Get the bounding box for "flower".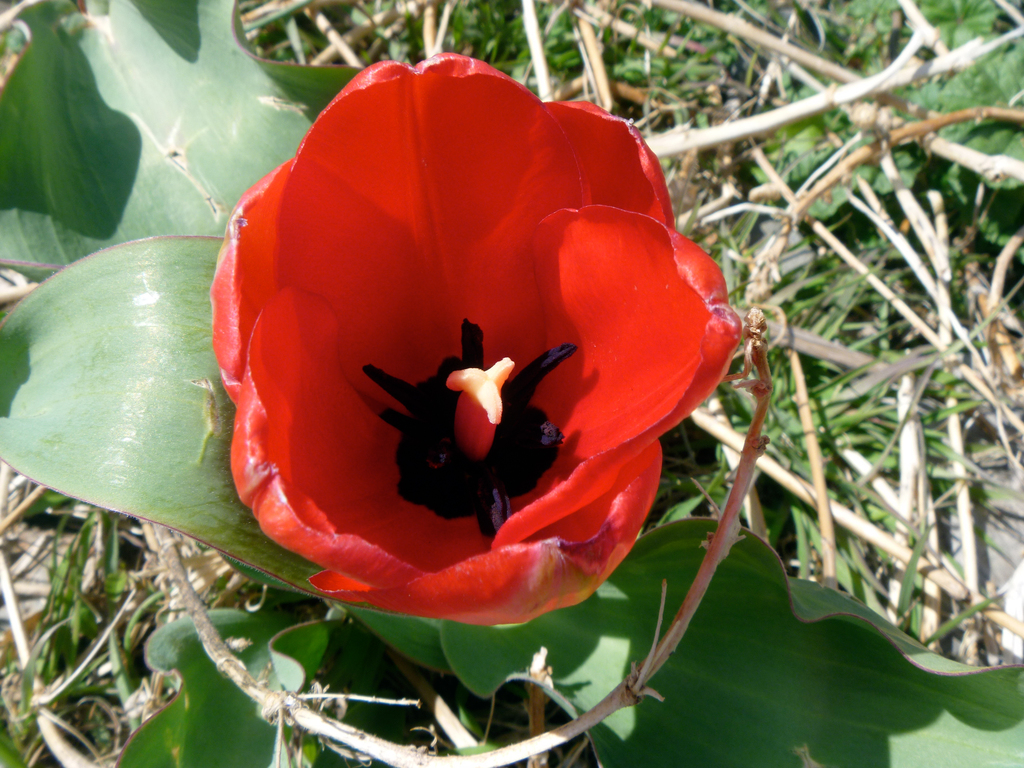
region(189, 86, 739, 637).
